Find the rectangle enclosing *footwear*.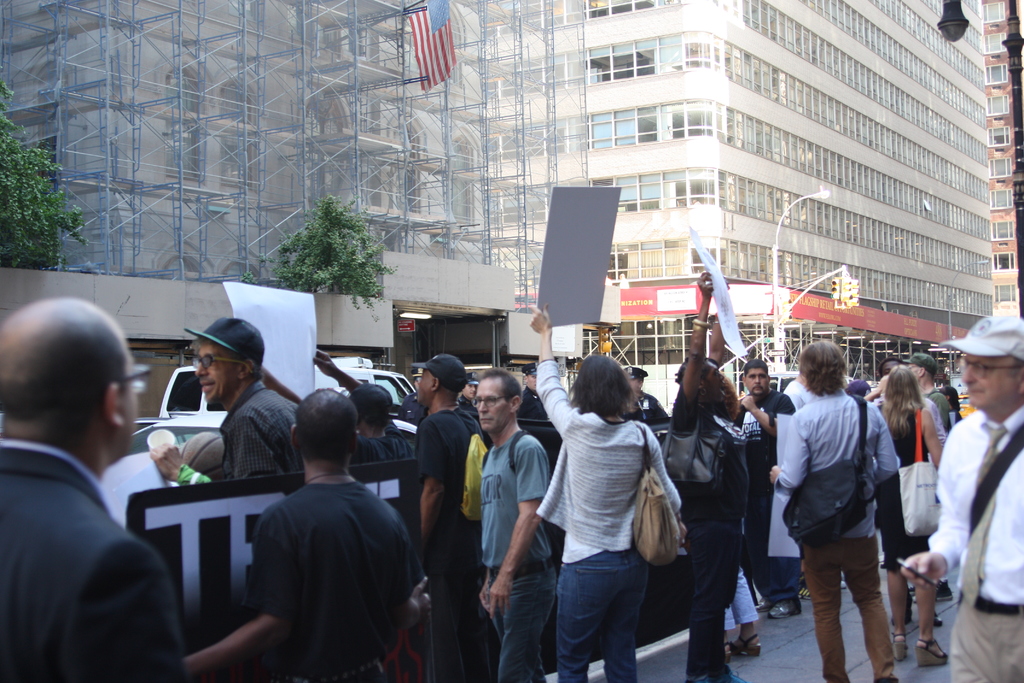
detection(889, 627, 909, 661).
